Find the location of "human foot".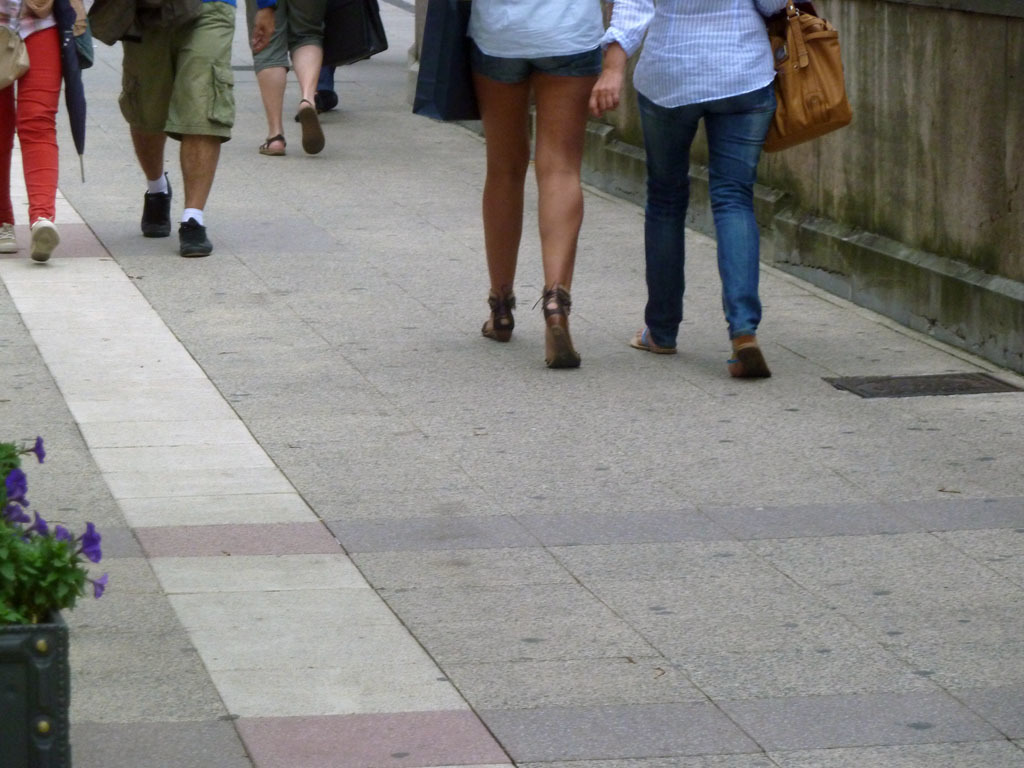
Location: bbox=[30, 216, 60, 265].
